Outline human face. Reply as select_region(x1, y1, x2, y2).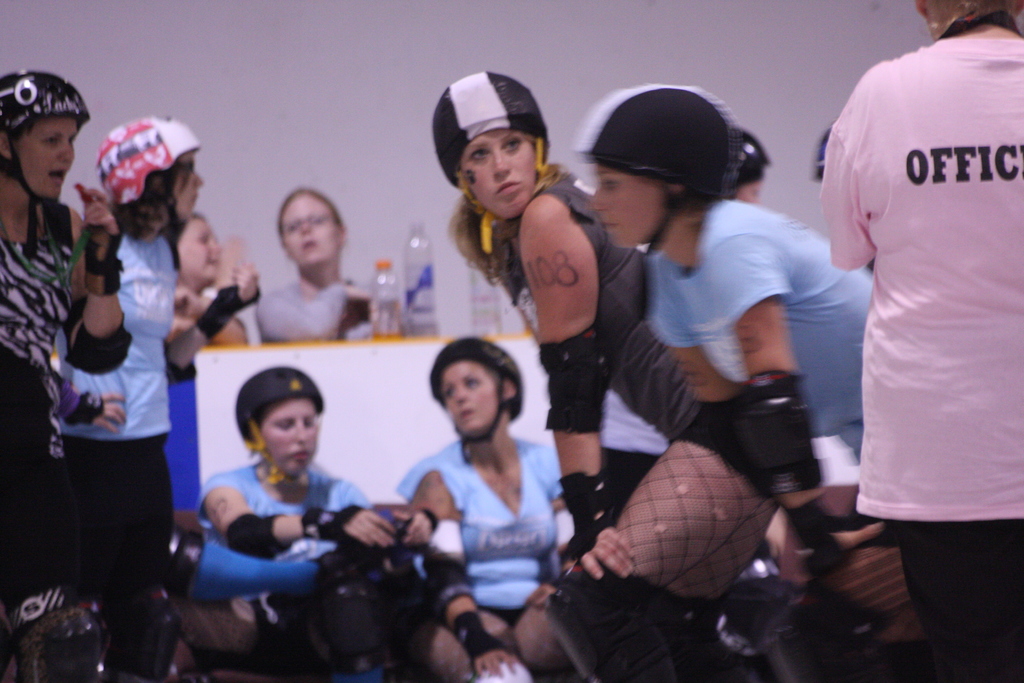
select_region(746, 169, 763, 204).
